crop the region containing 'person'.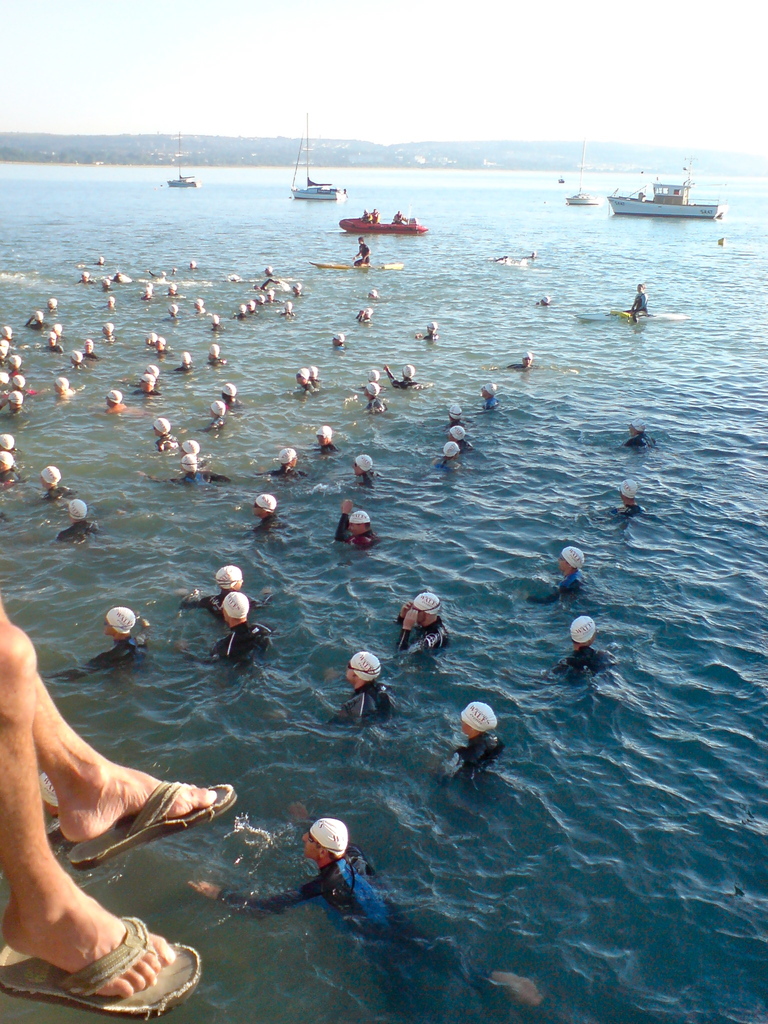
Crop region: 306 652 402 741.
